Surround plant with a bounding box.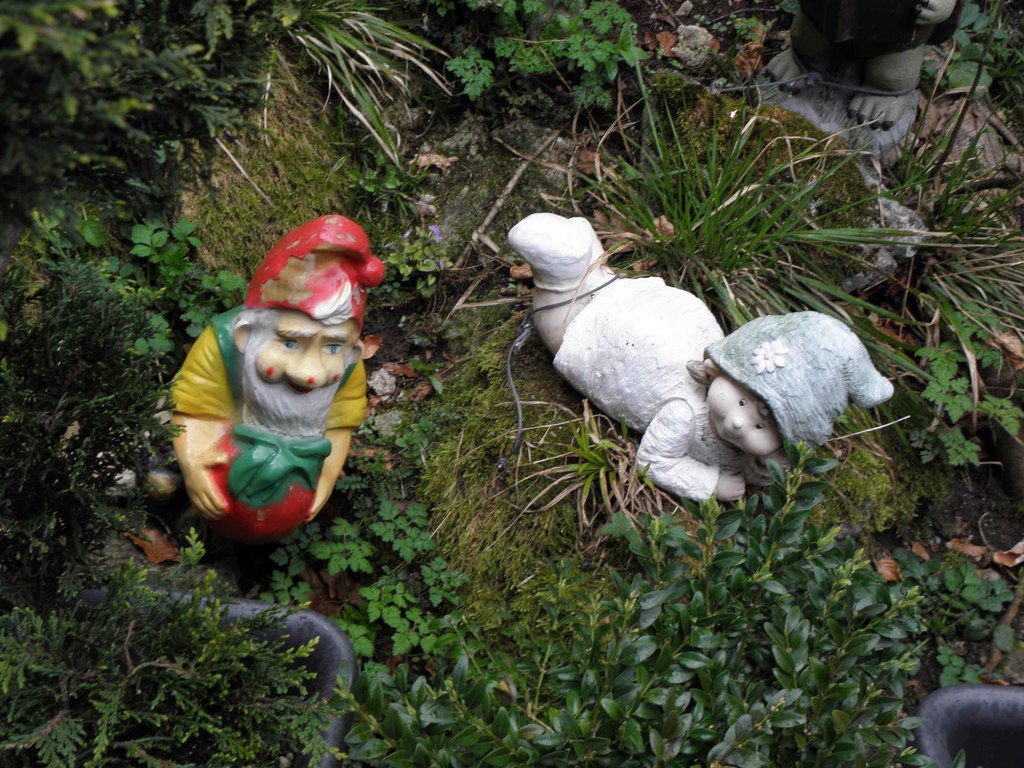
(427, 0, 652, 110).
